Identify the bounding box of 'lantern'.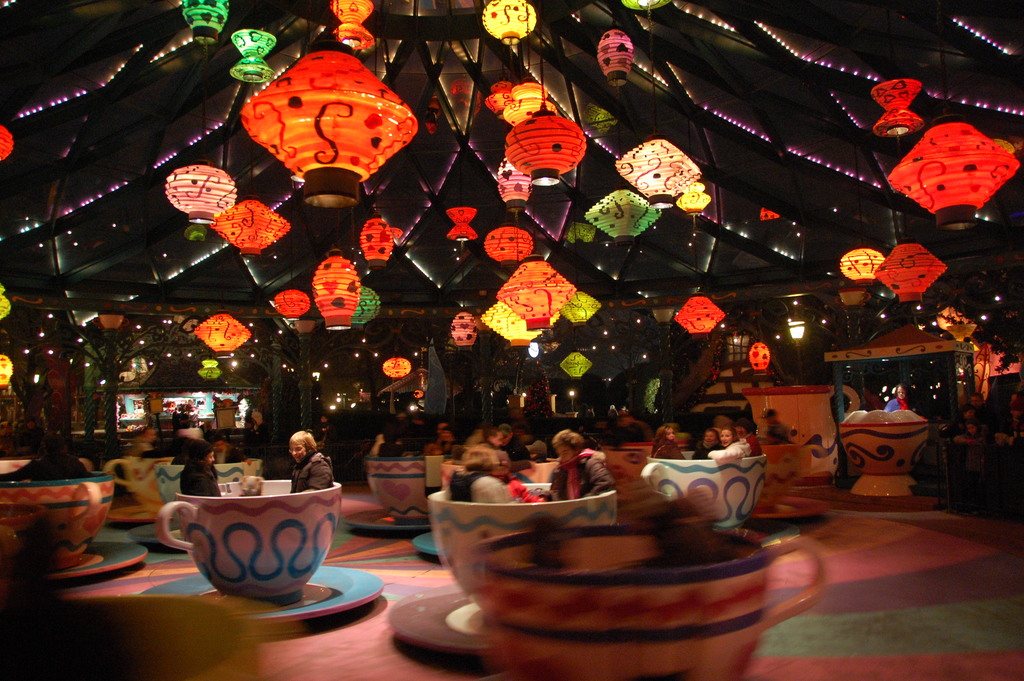
508 85 556 127.
